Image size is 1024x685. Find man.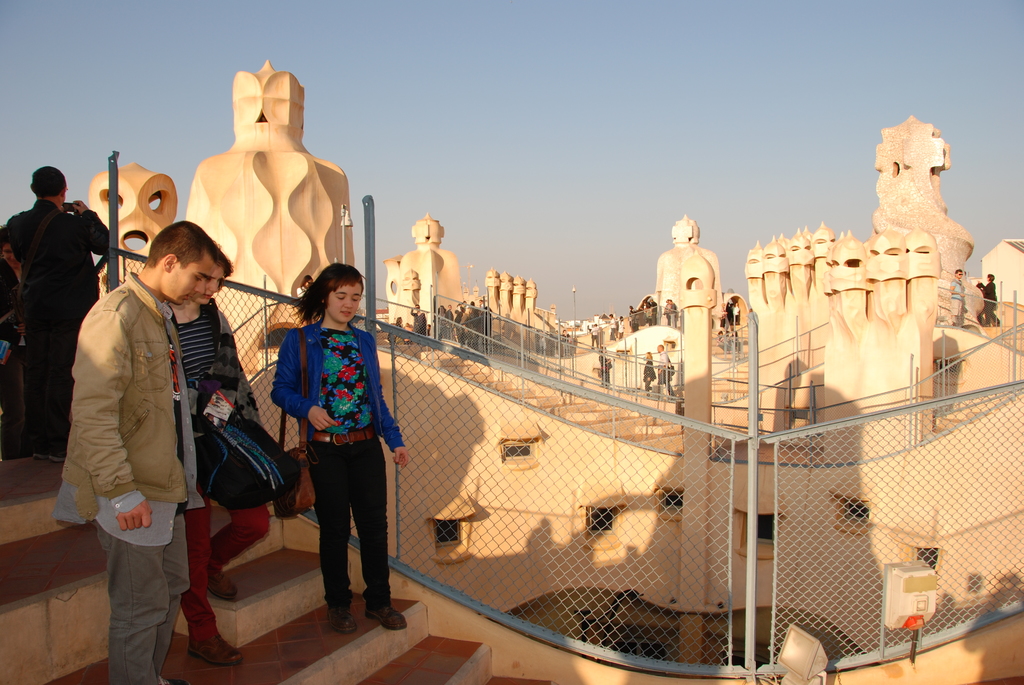
pyautogui.locateOnScreen(950, 269, 971, 325).
